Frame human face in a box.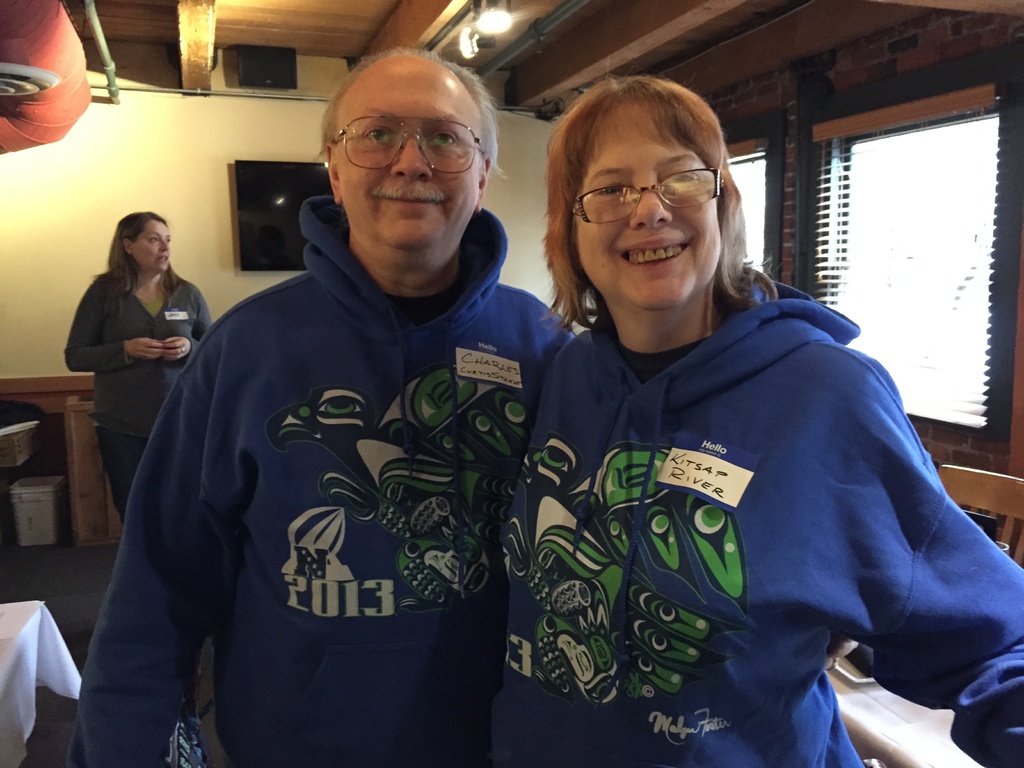
detection(132, 217, 174, 273).
